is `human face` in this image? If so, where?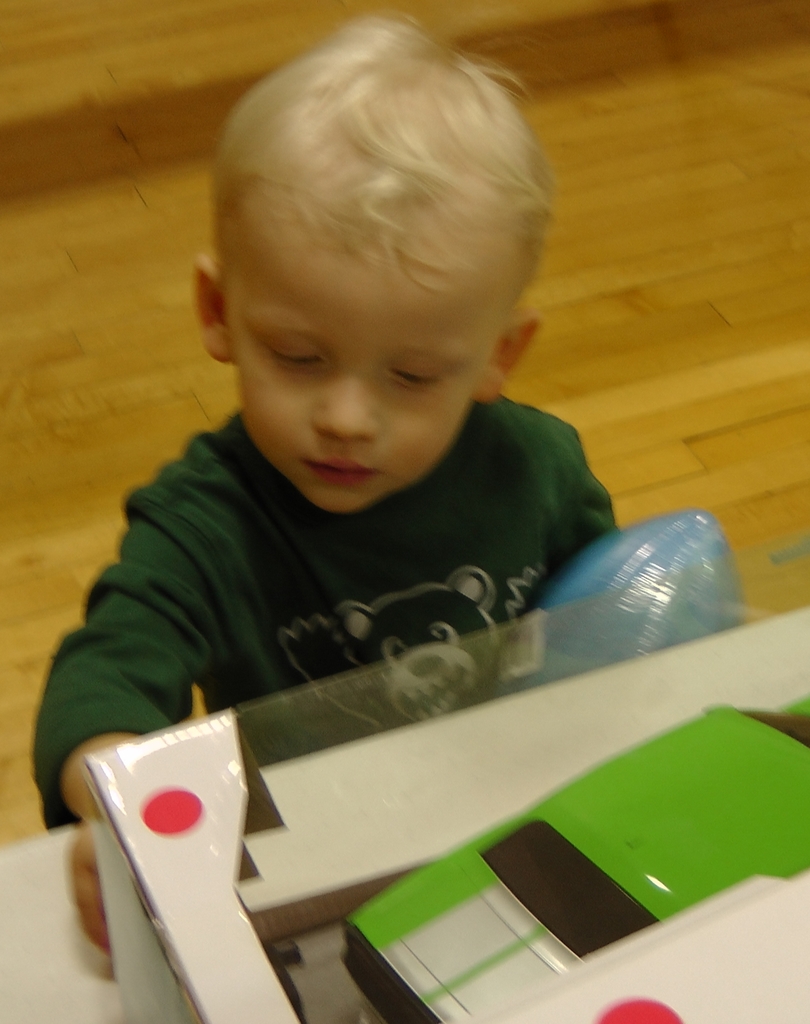
Yes, at left=232, top=241, right=479, bottom=505.
